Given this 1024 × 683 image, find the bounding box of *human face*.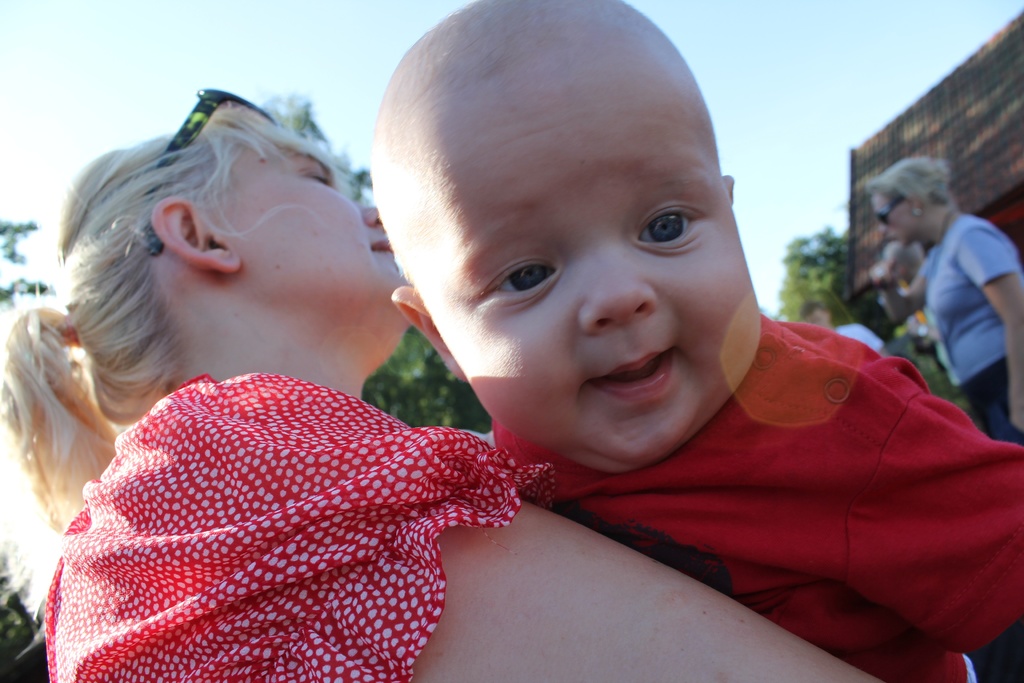
l=214, t=123, r=412, b=321.
